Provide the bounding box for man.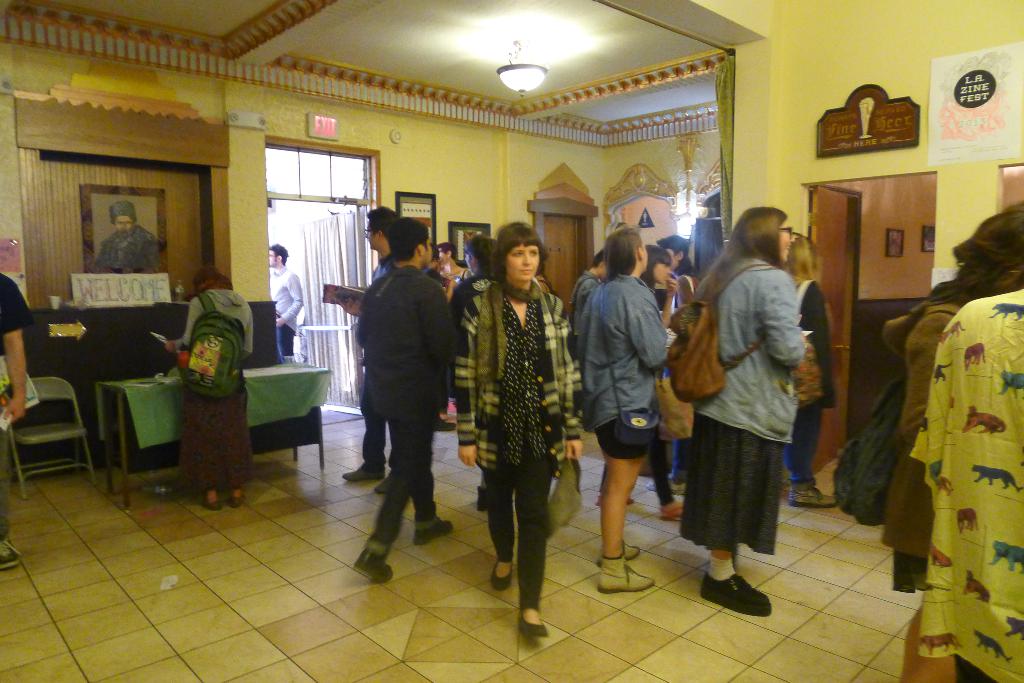
[570, 253, 605, 336].
